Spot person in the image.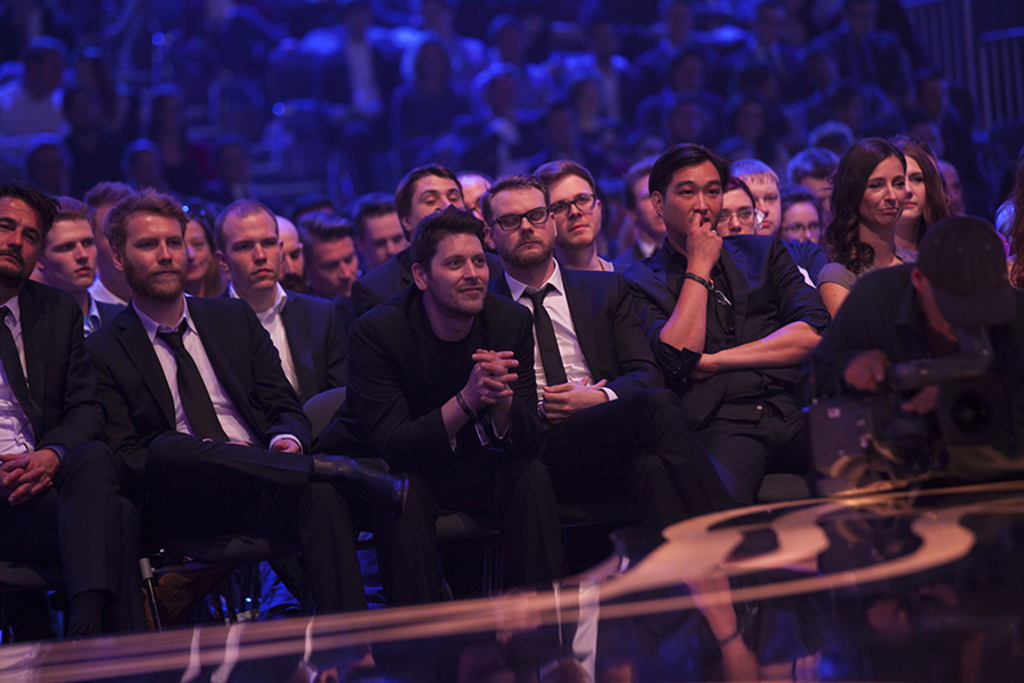
person found at locate(346, 165, 502, 339).
